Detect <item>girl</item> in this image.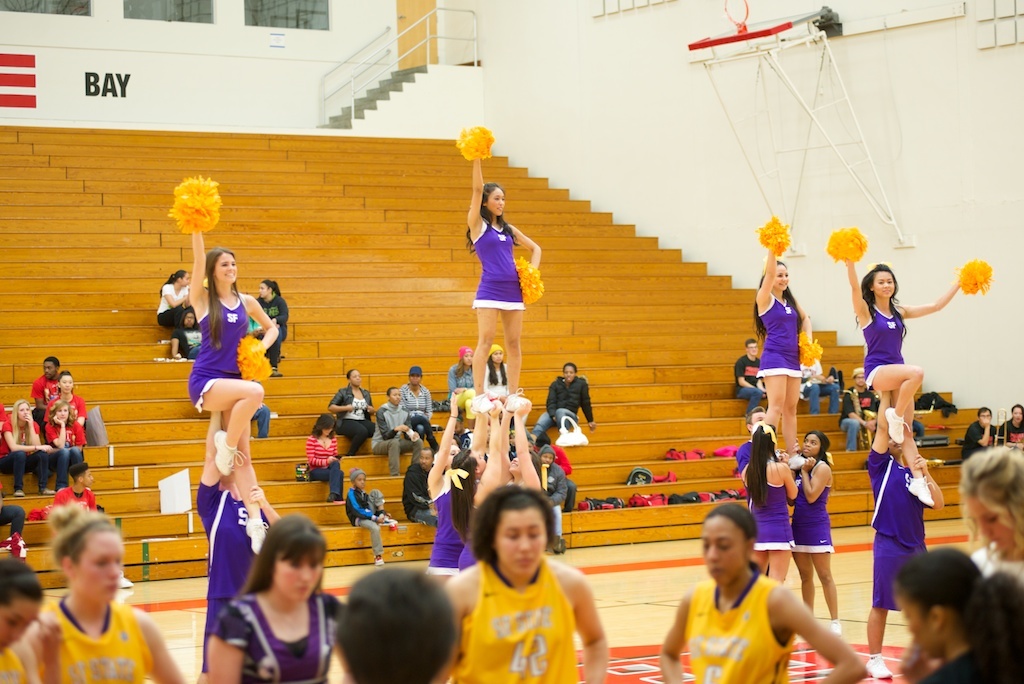
Detection: (left=756, top=235, right=819, bottom=469).
